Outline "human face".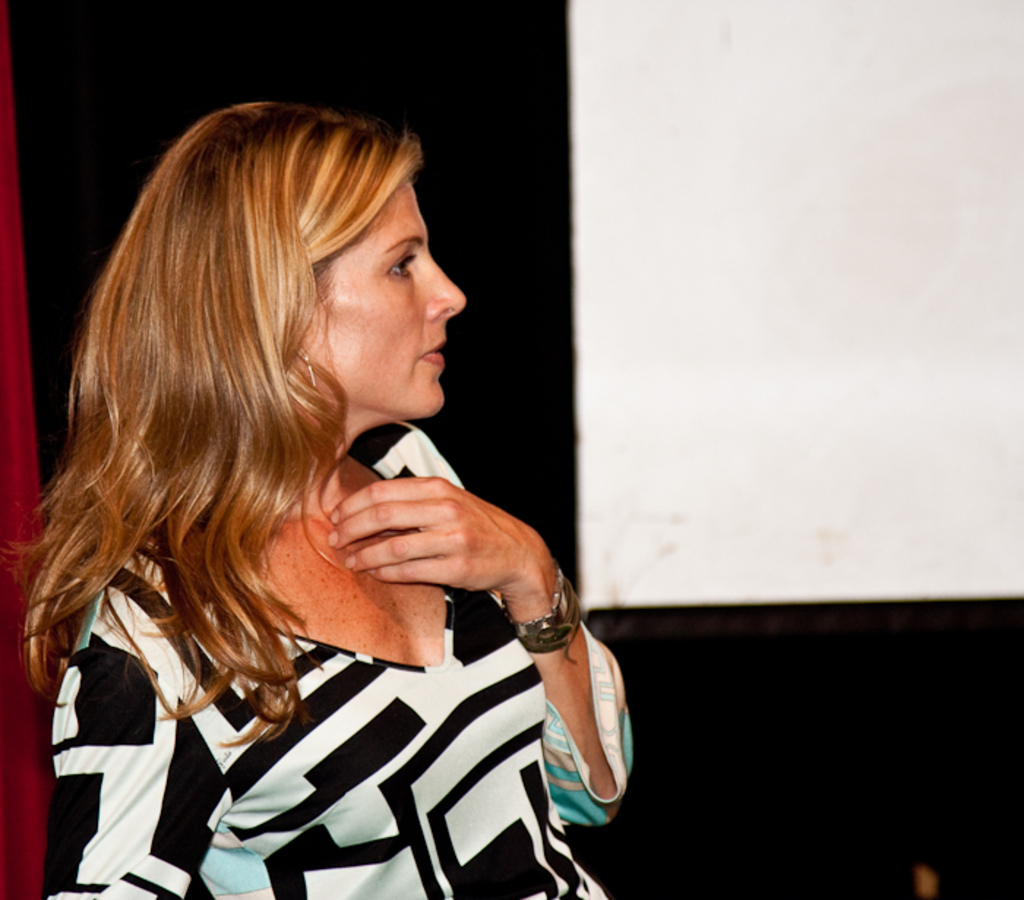
Outline: 294, 181, 464, 417.
